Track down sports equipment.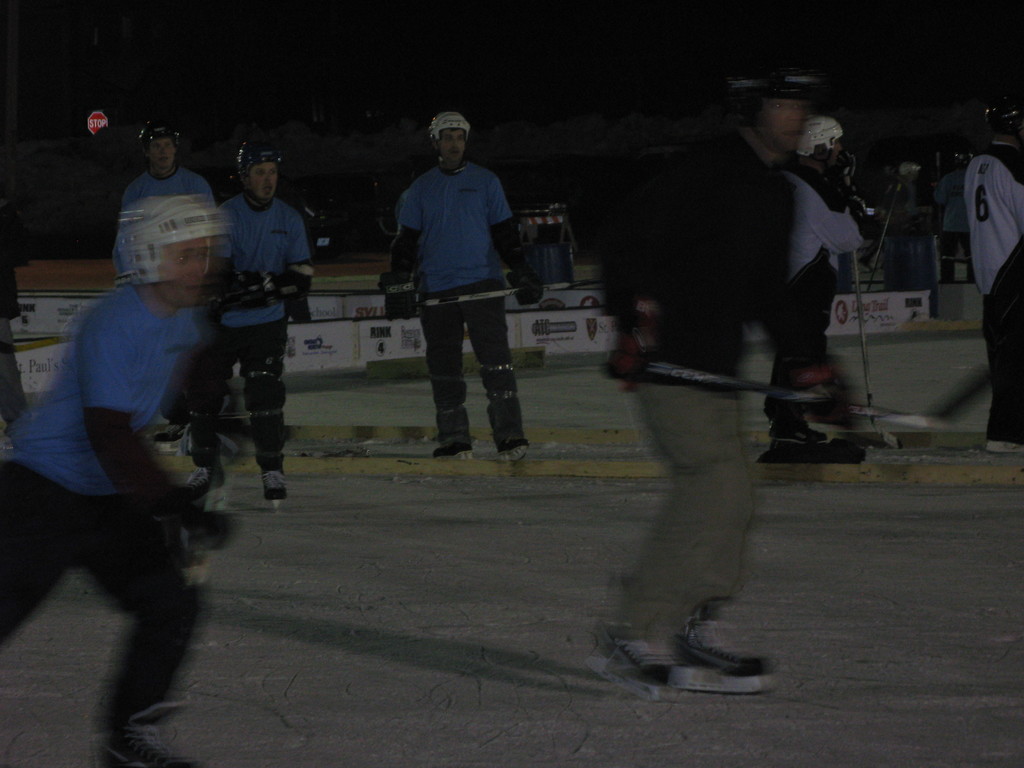
Tracked to crop(239, 140, 280, 205).
